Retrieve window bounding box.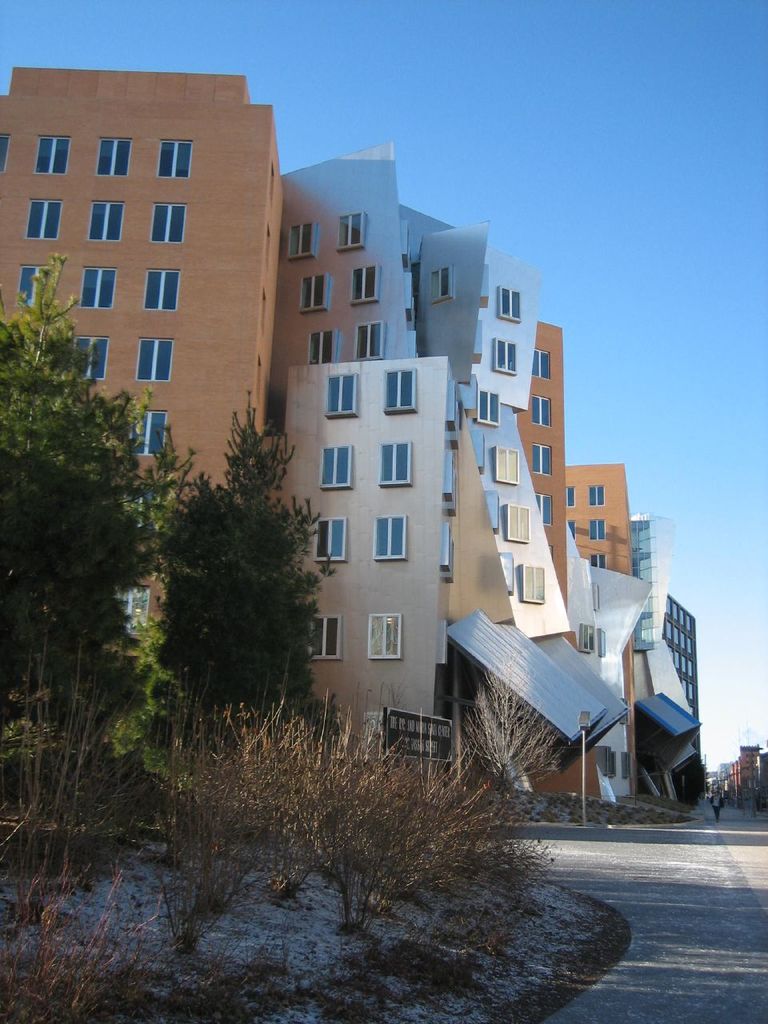
Bounding box: pyautogui.locateOnScreen(353, 322, 388, 366).
